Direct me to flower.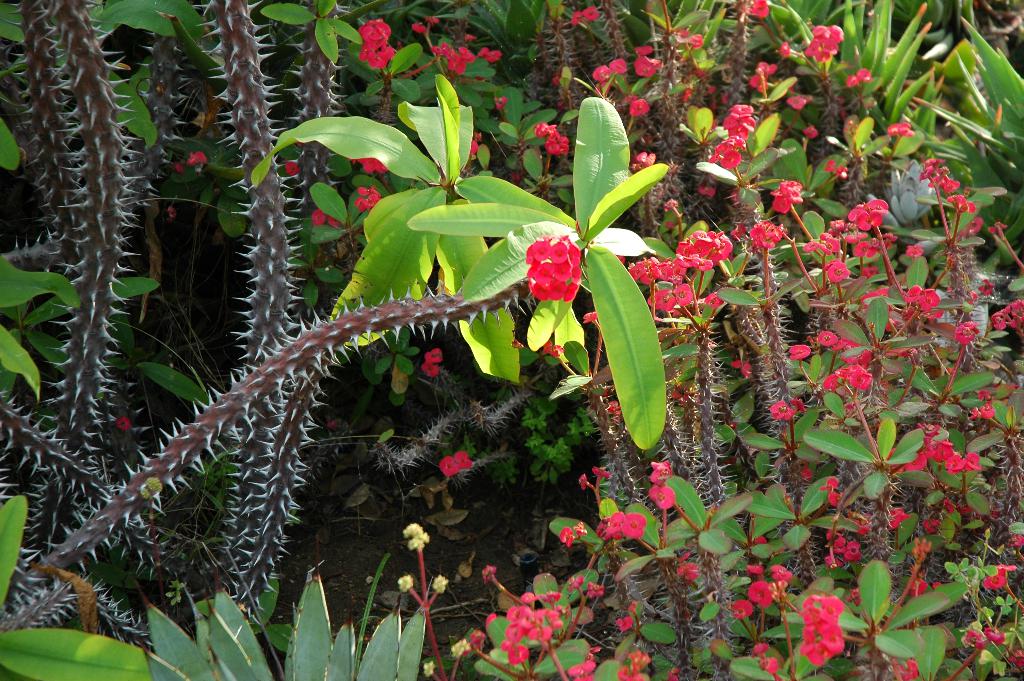
Direction: BBox(826, 256, 849, 278).
